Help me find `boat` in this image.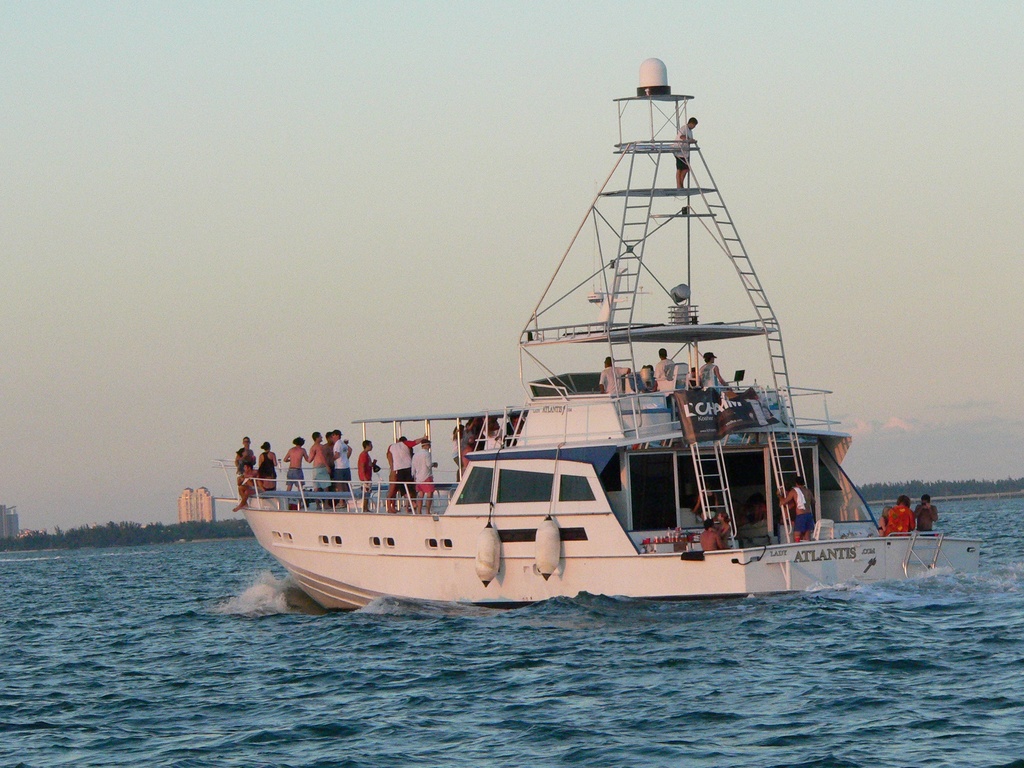
Found it: 201, 66, 948, 626.
